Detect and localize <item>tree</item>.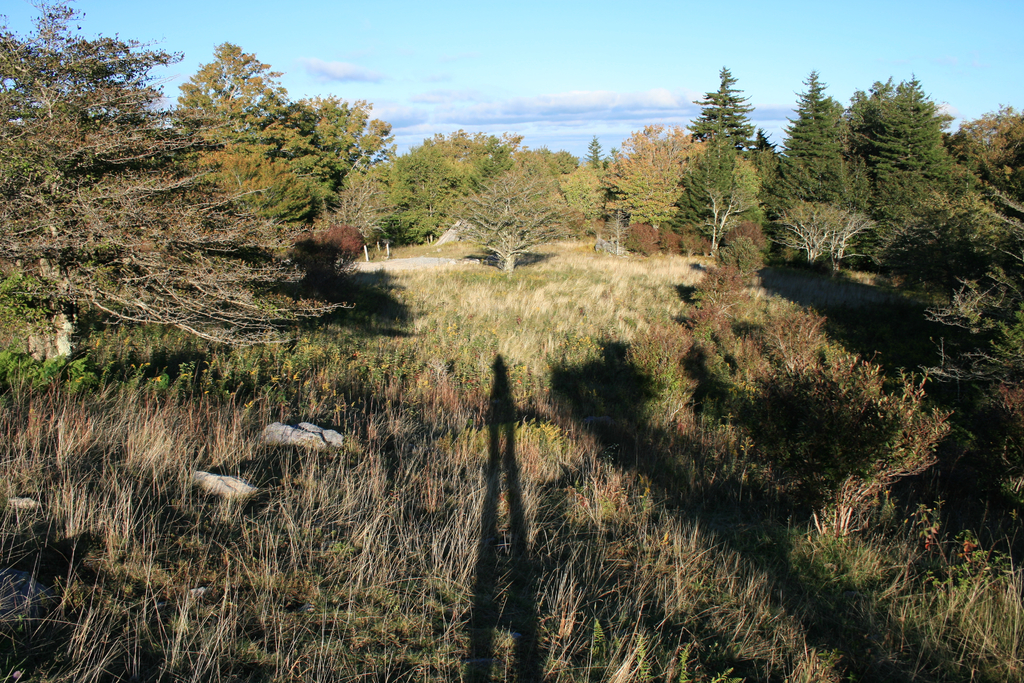
Localized at x1=0, y1=0, x2=352, y2=372.
